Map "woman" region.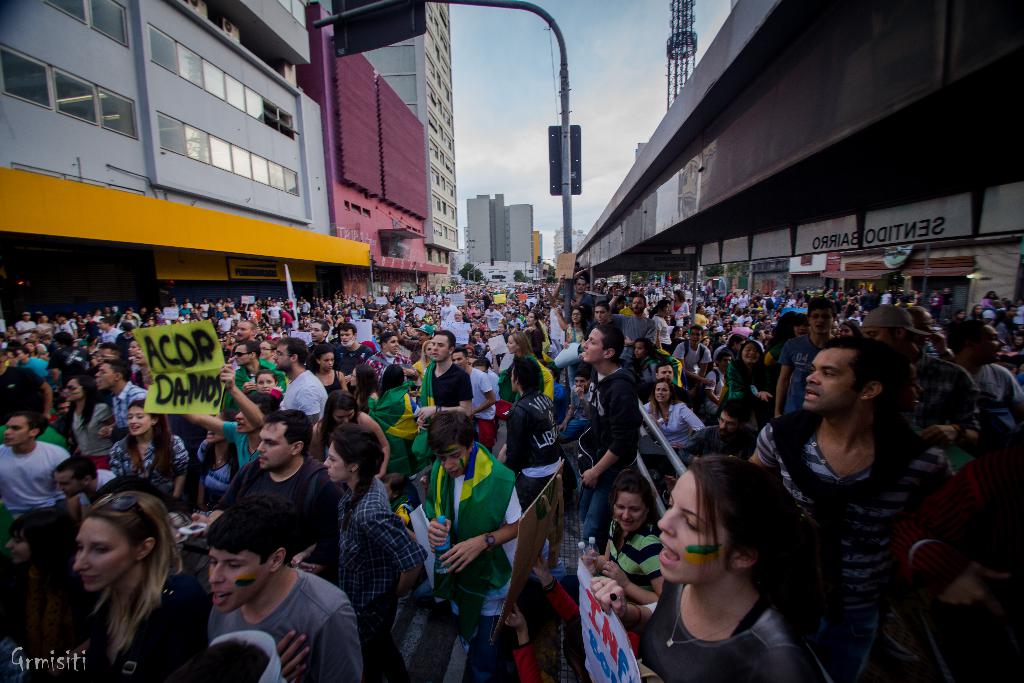
Mapped to 349/364/374/411.
